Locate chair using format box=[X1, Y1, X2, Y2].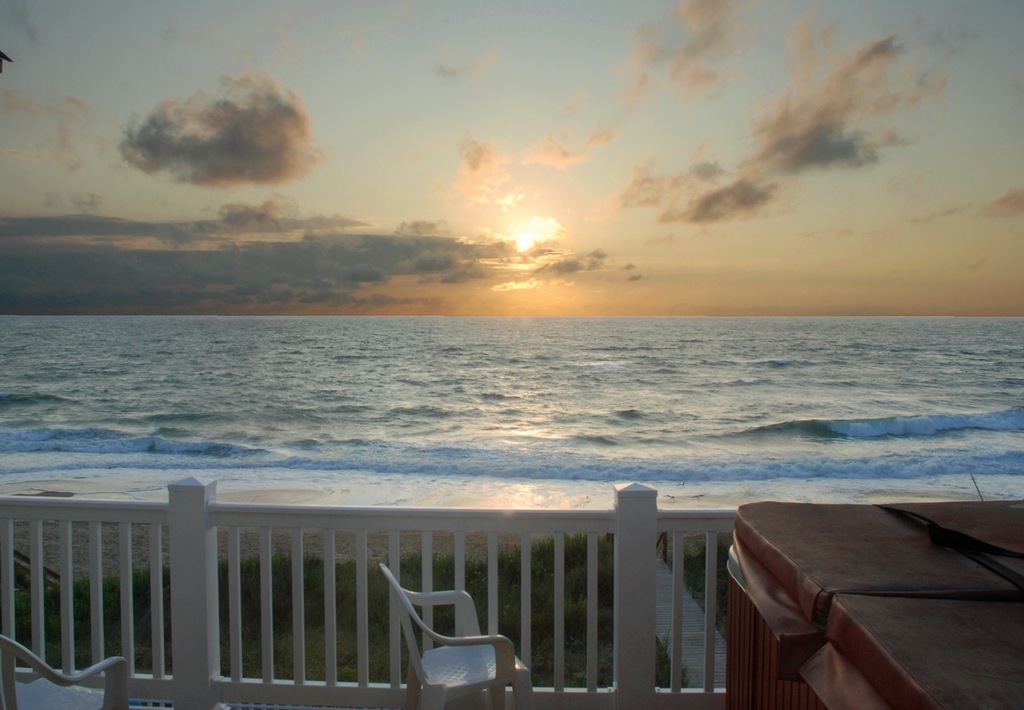
box=[394, 600, 528, 709].
